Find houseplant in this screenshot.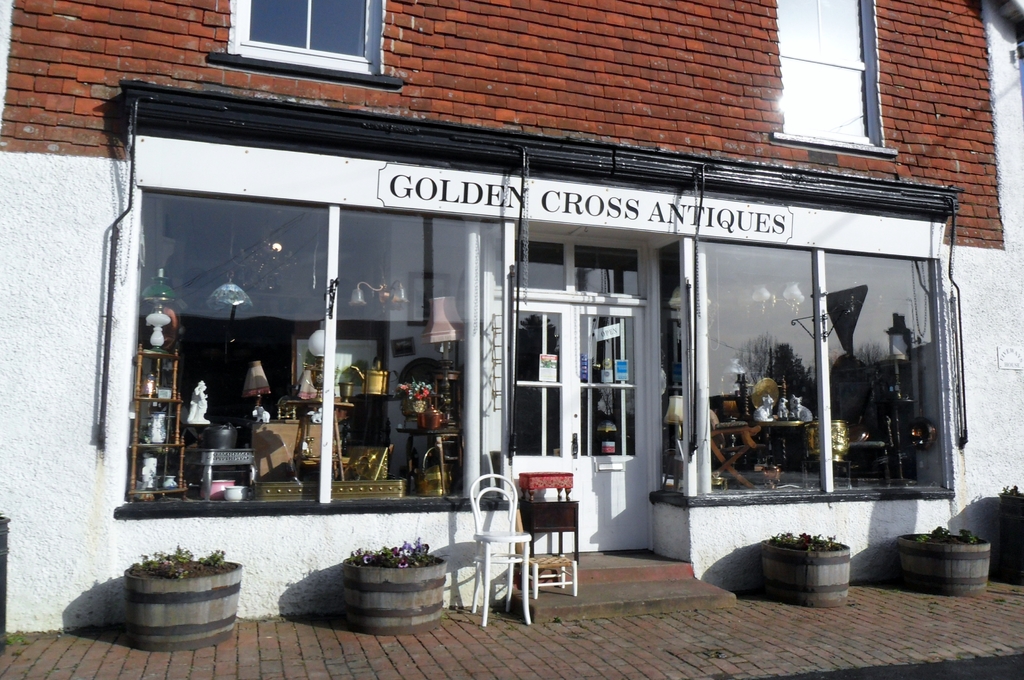
The bounding box for houseplant is x1=771 y1=530 x2=851 y2=606.
